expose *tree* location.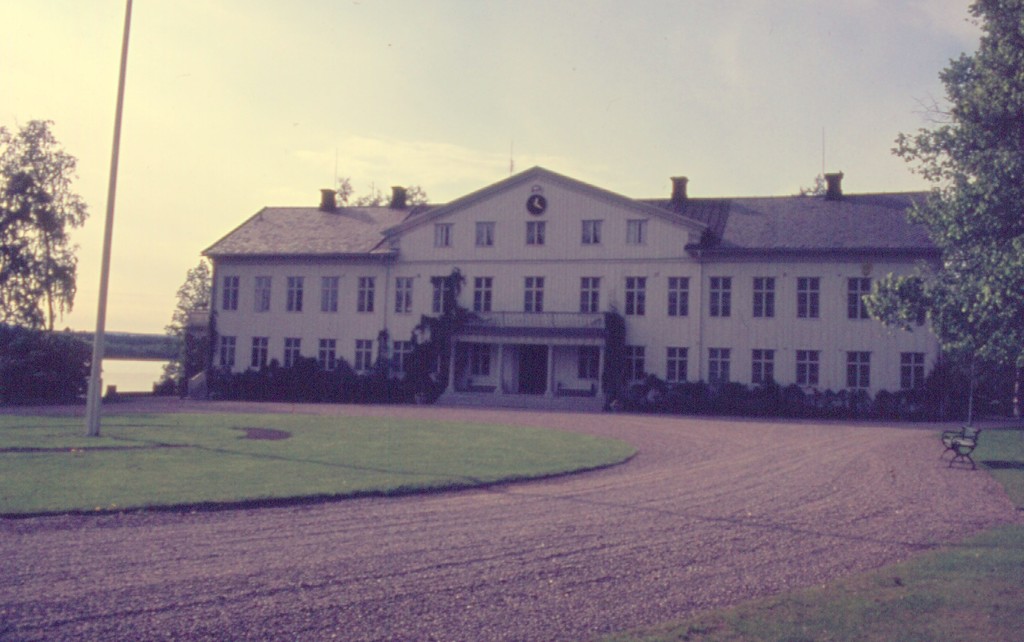
Exposed at 861, 0, 1023, 429.
